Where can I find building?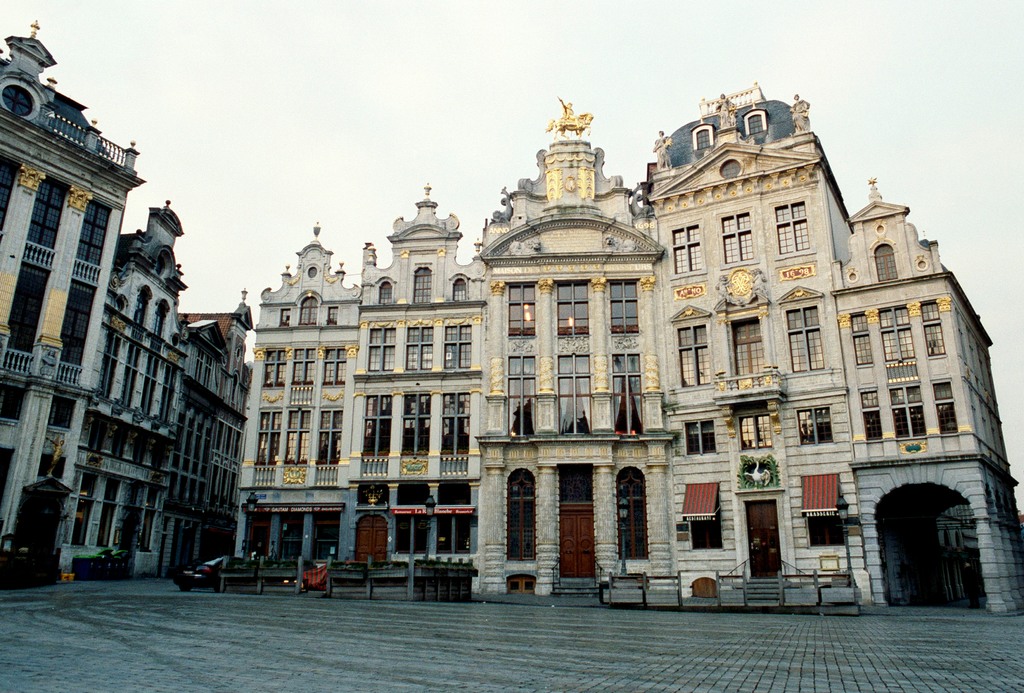
You can find it at (234, 81, 1023, 624).
